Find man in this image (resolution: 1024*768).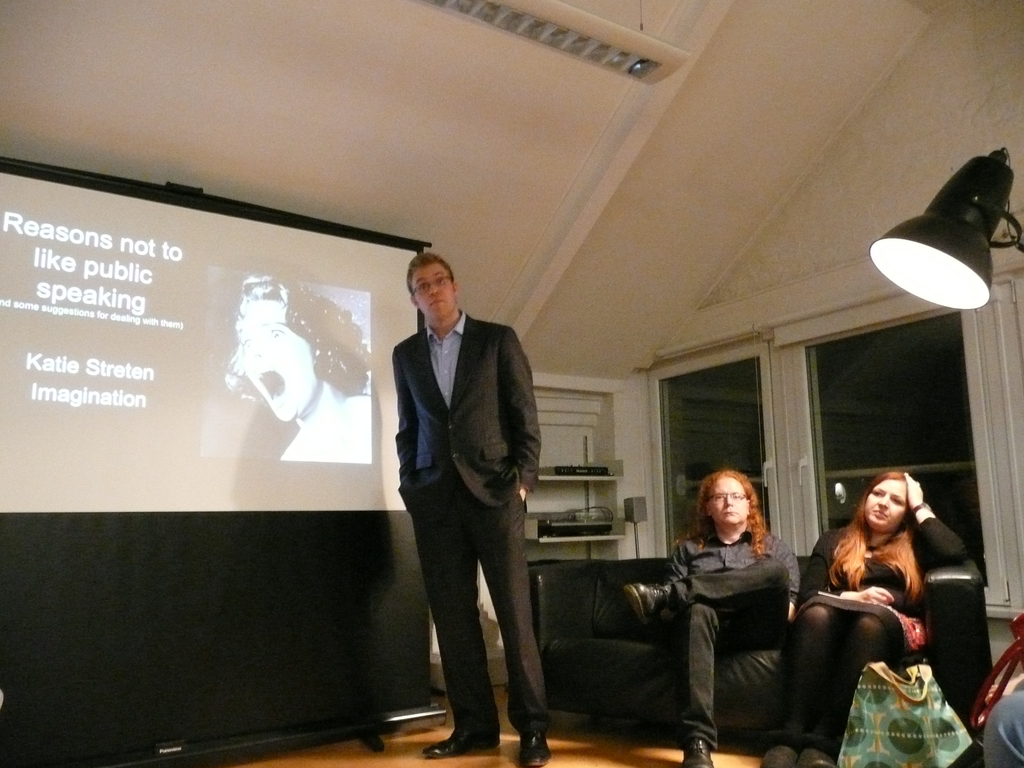
[627,465,806,767].
